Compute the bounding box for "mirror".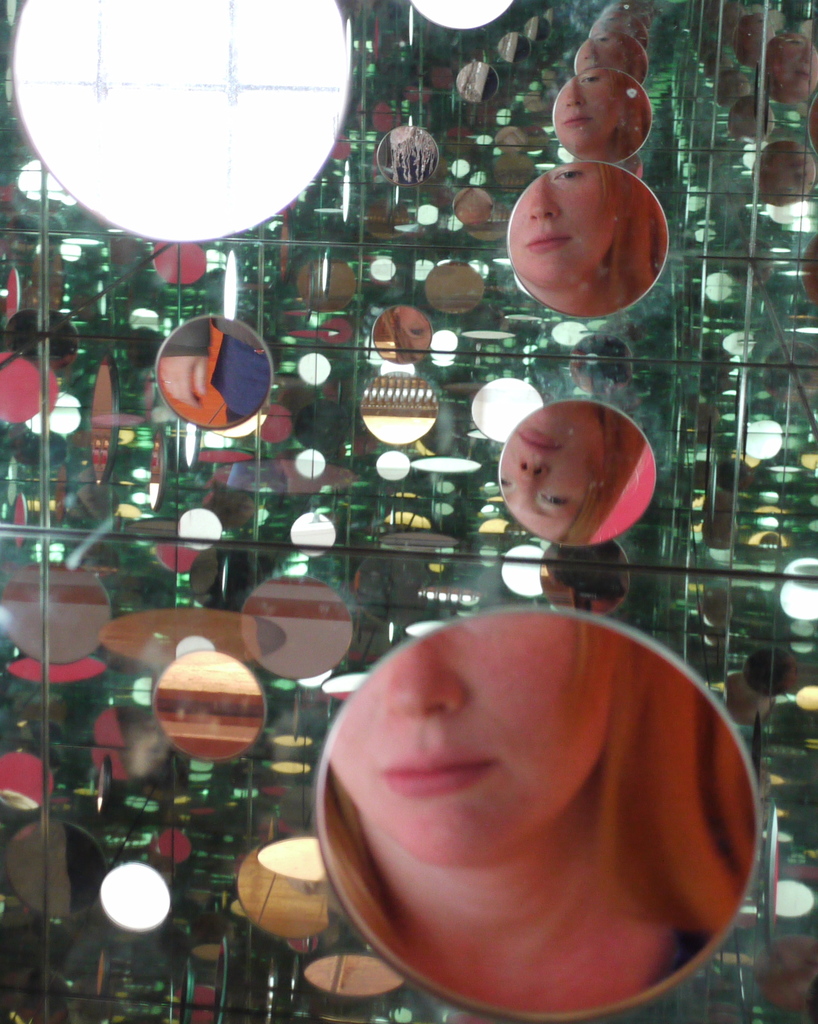
l=767, t=38, r=817, b=105.
